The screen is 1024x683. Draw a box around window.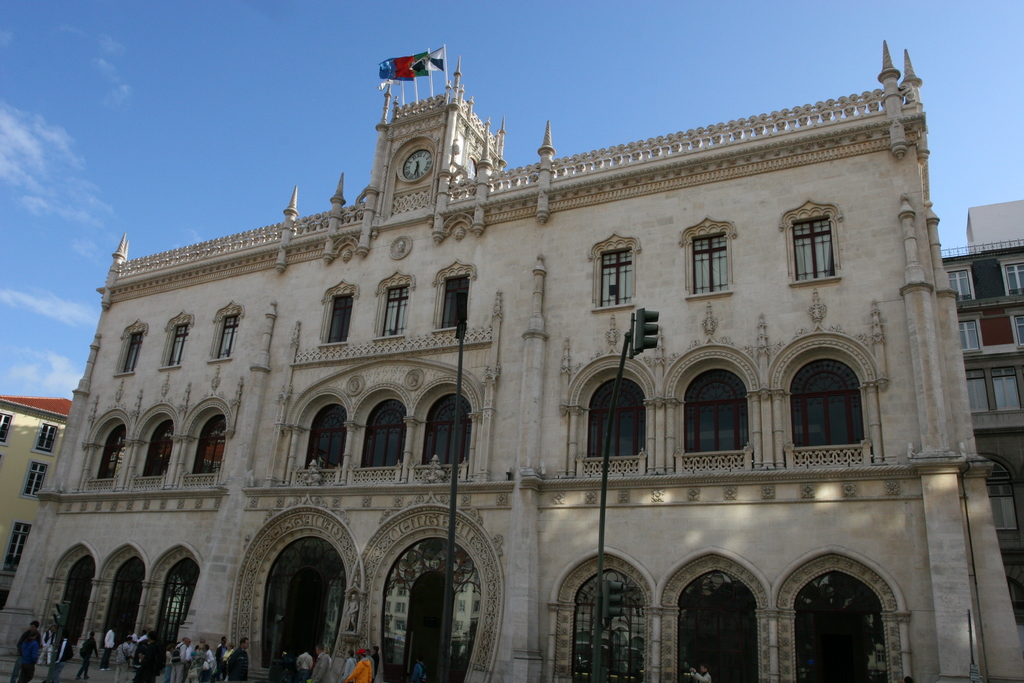
4, 524, 33, 579.
